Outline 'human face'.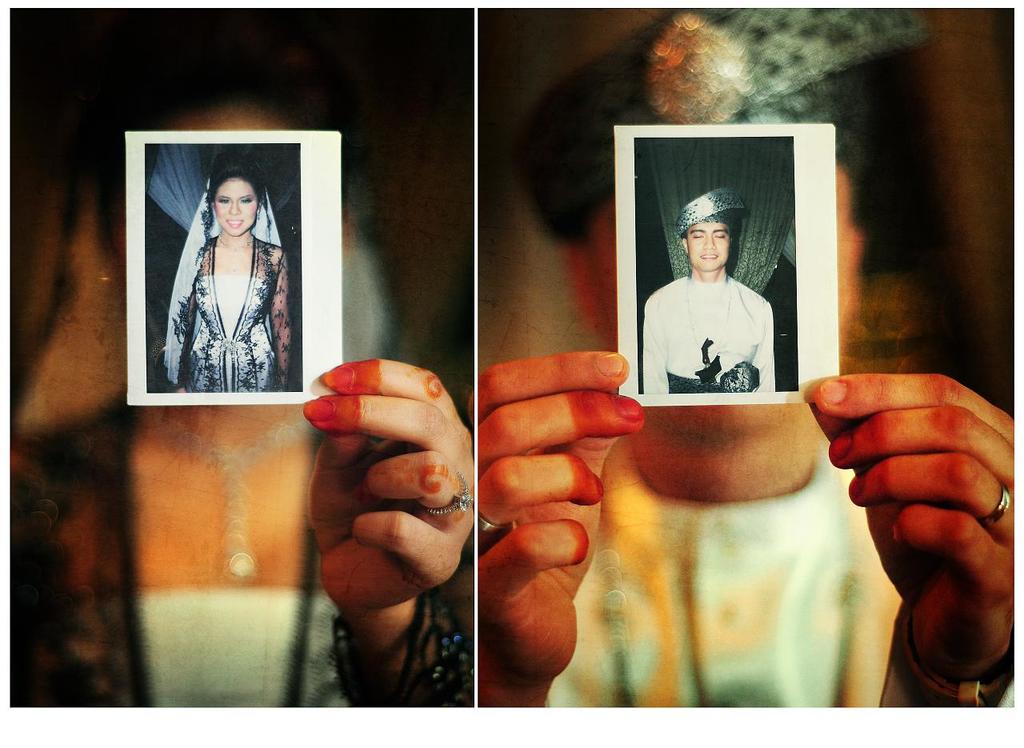
Outline: pyautogui.locateOnScreen(209, 168, 259, 234).
